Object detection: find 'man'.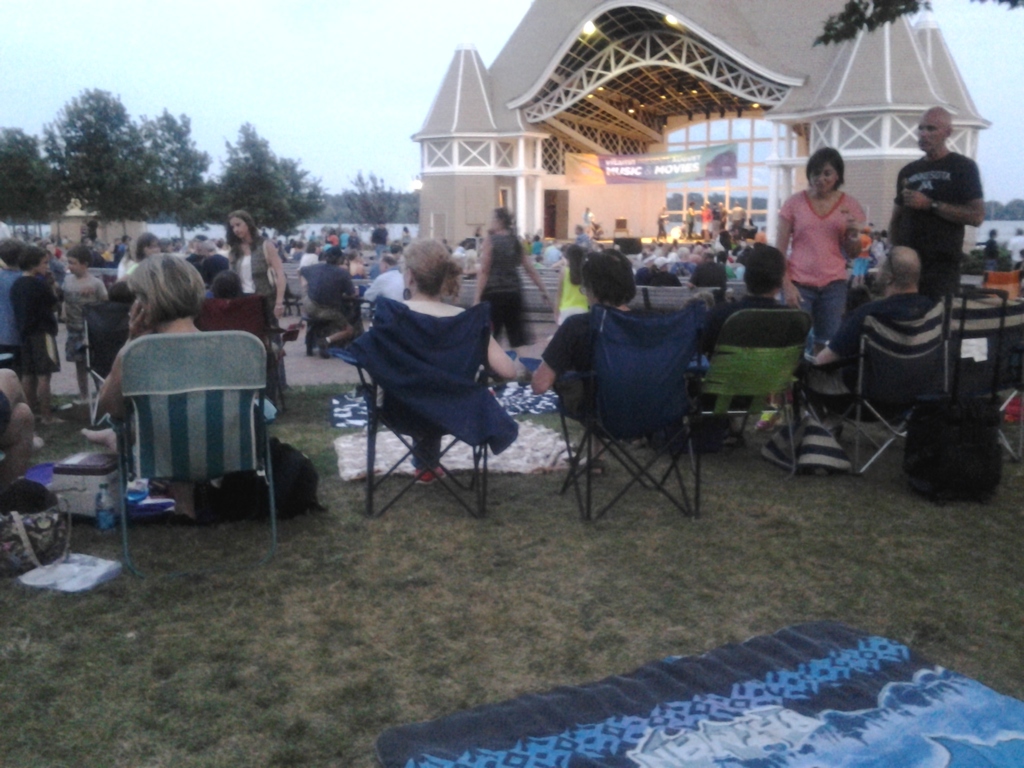
359/254/404/327.
